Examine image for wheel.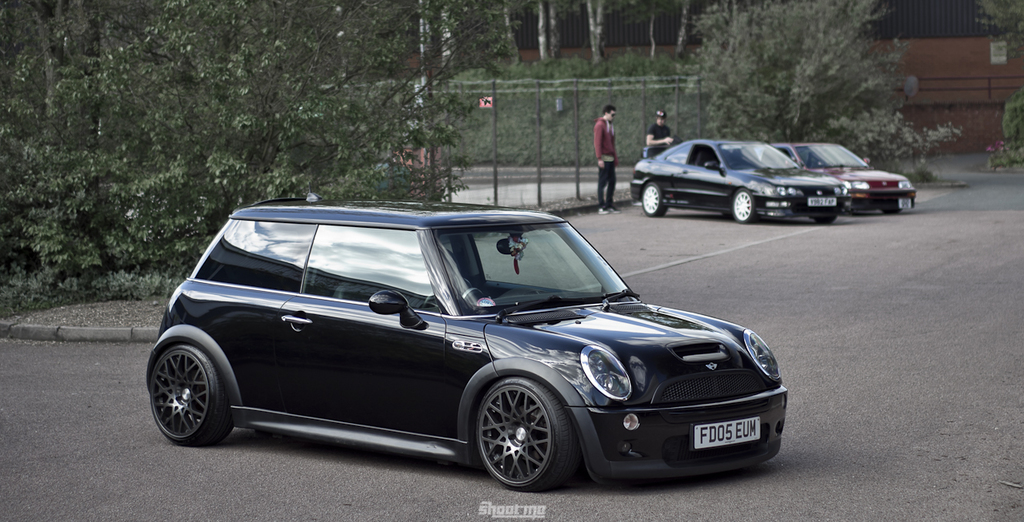
Examination result: <box>149,345,233,450</box>.
